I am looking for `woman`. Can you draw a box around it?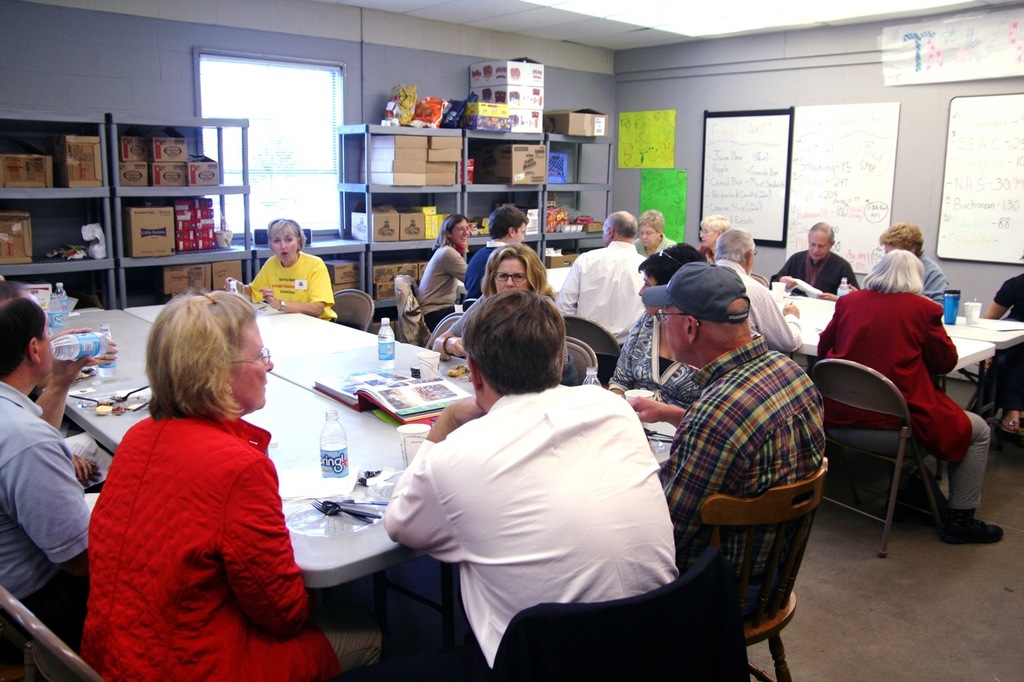
Sure, the bounding box is 431, 243, 554, 361.
